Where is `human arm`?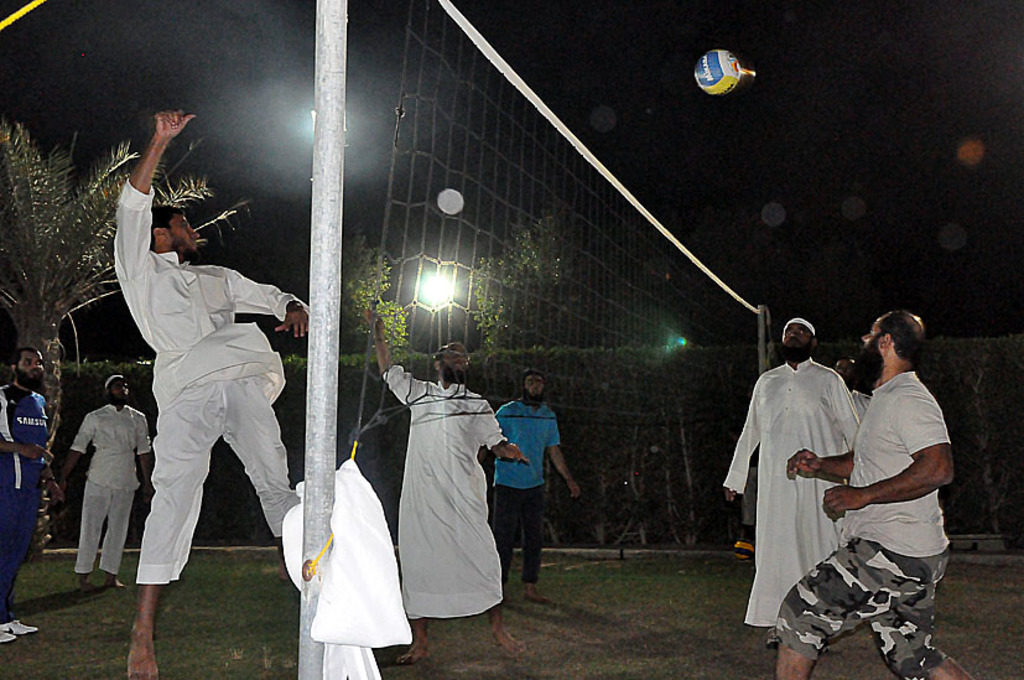
locate(131, 410, 161, 510).
